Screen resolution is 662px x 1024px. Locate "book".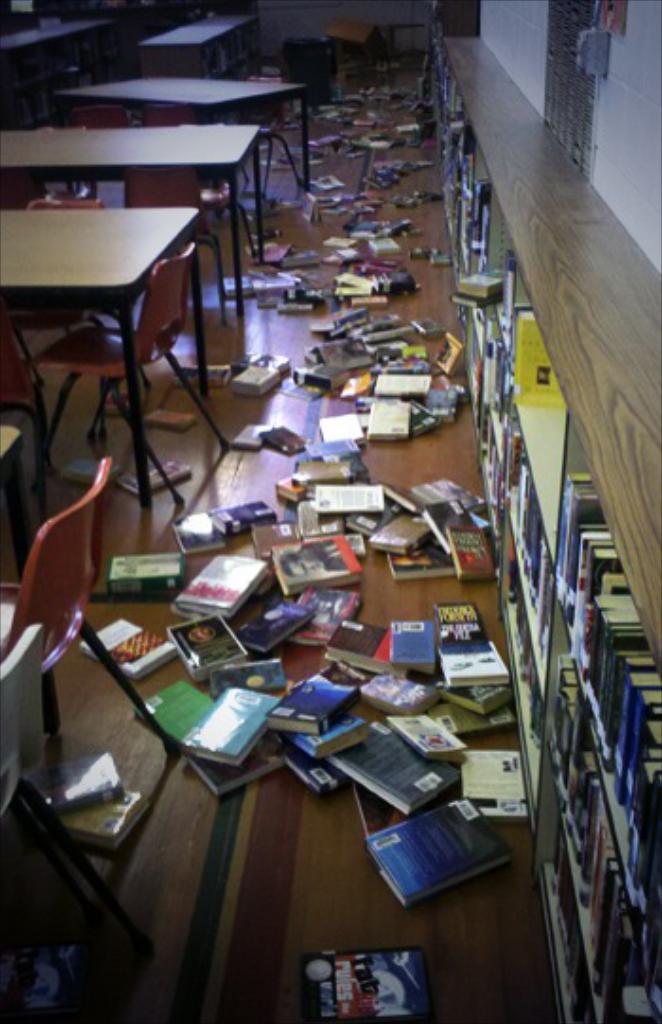
431, 598, 488, 649.
